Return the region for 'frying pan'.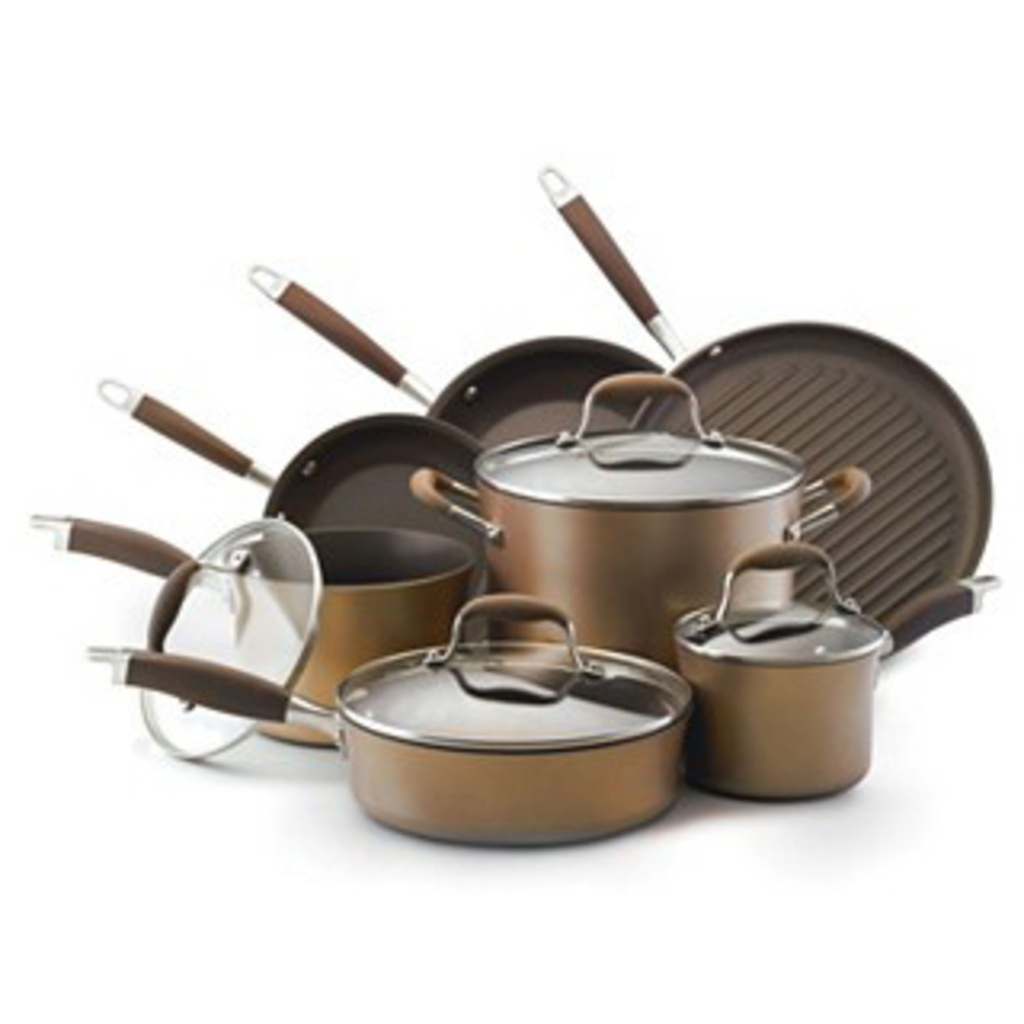
<region>538, 163, 998, 621</region>.
